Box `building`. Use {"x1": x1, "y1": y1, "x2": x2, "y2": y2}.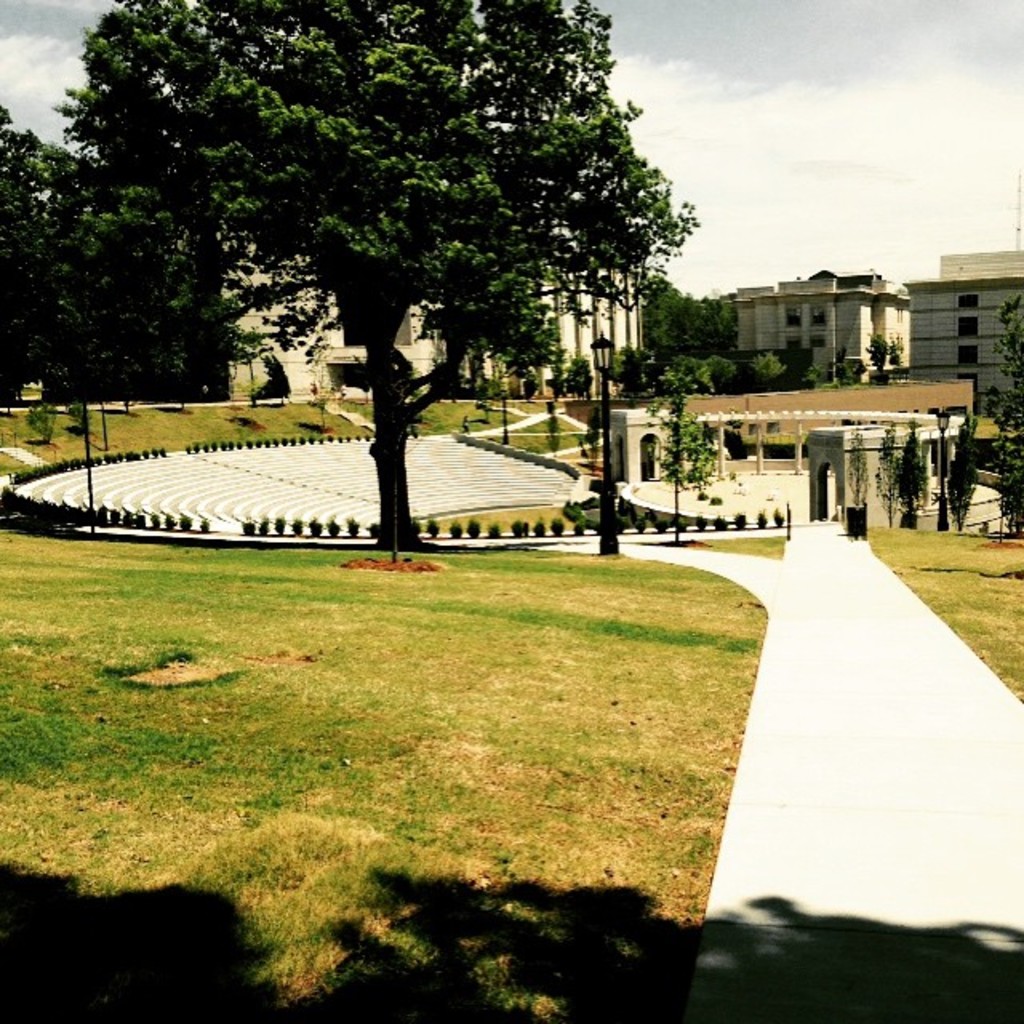
{"x1": 350, "y1": 219, "x2": 638, "y2": 403}.
